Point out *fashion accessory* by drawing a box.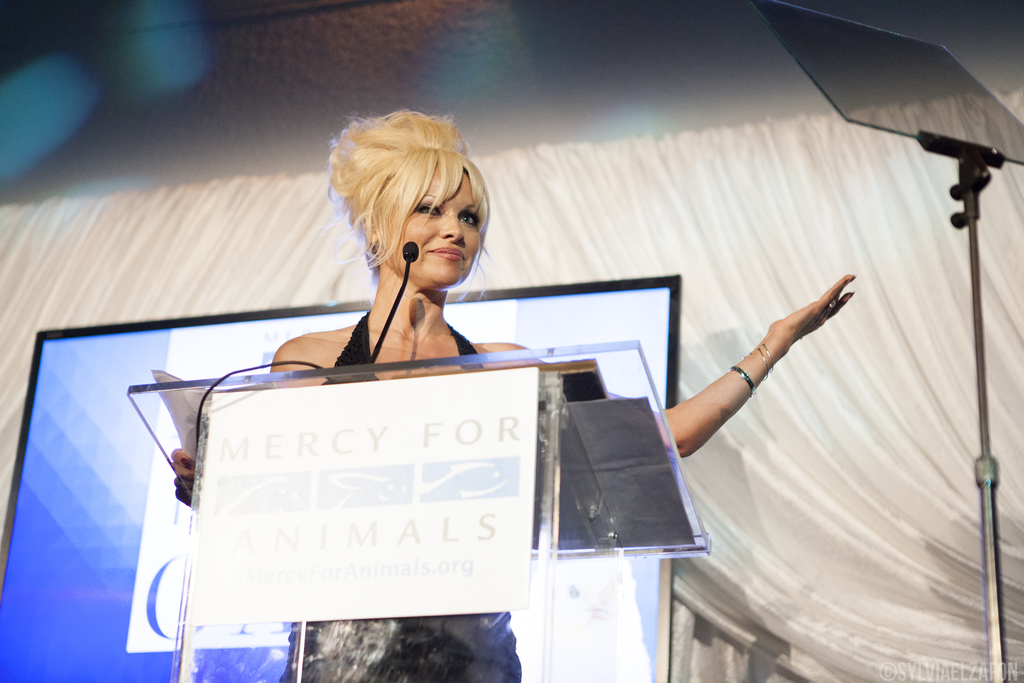
(726, 342, 776, 397).
